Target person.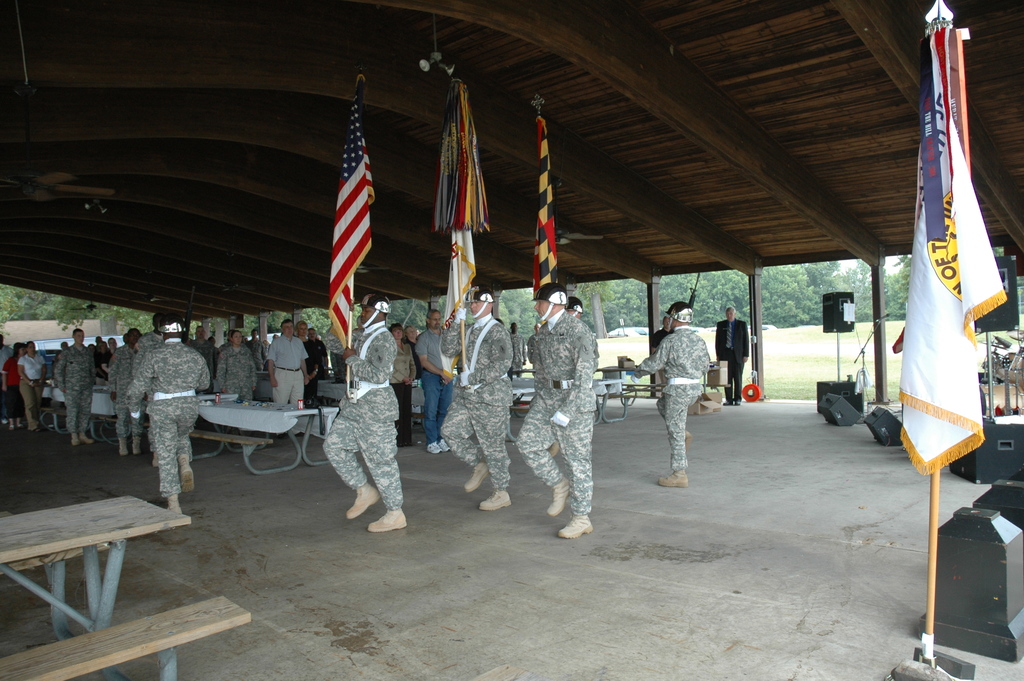
Target region: 260, 306, 312, 414.
